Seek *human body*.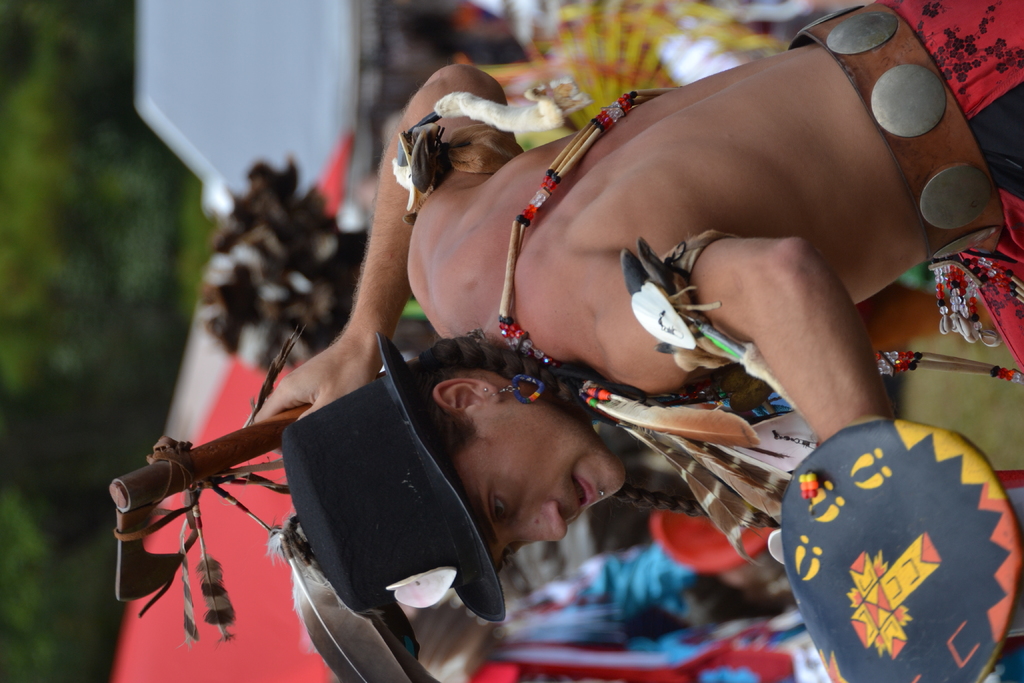
box(251, 19, 1016, 629).
